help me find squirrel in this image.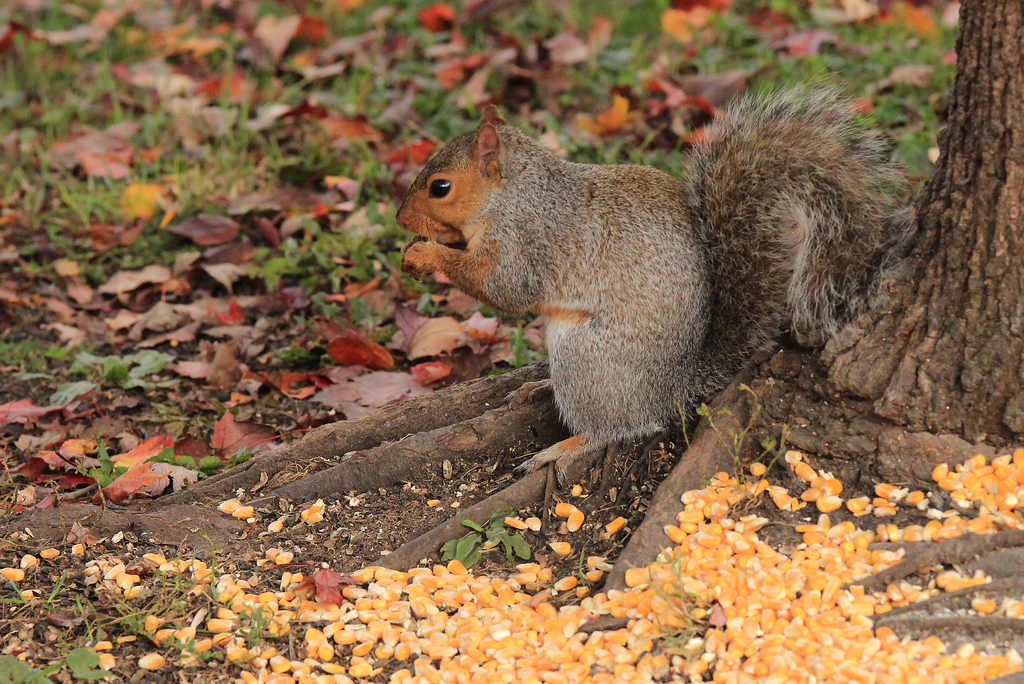
Found it: <box>393,73,916,477</box>.
